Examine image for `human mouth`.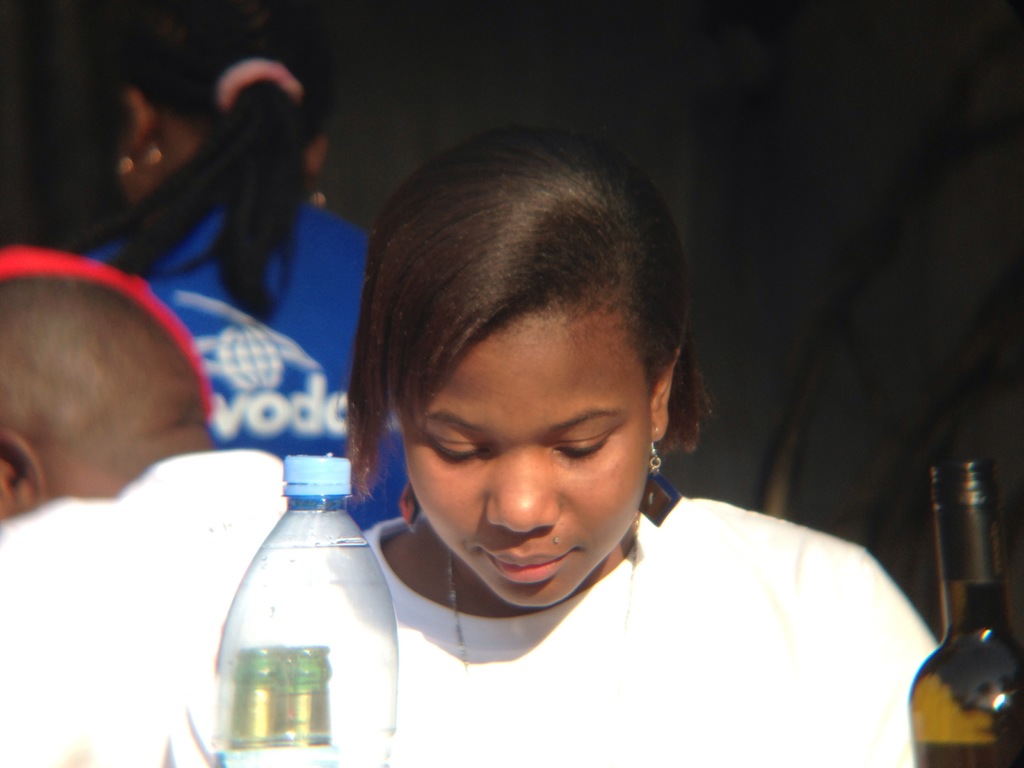
Examination result: box=[476, 552, 568, 582].
